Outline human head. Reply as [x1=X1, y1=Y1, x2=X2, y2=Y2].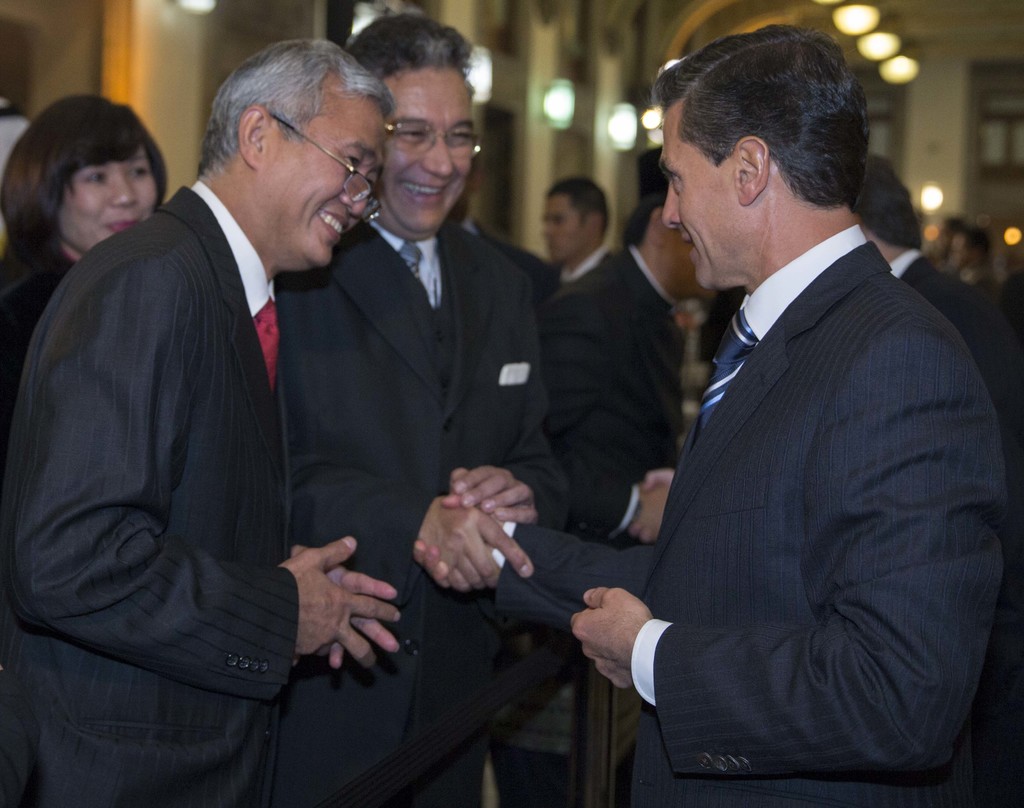
[x1=19, y1=91, x2=165, y2=250].
